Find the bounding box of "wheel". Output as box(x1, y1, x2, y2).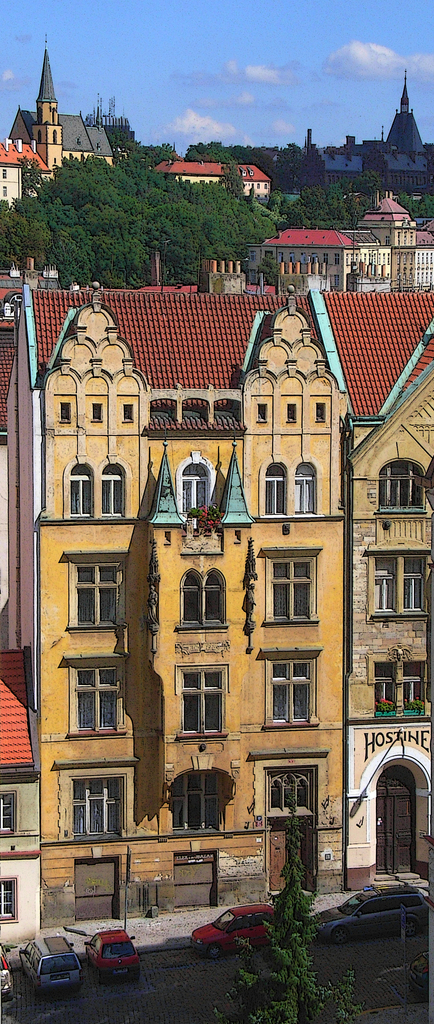
box(86, 953, 91, 967).
